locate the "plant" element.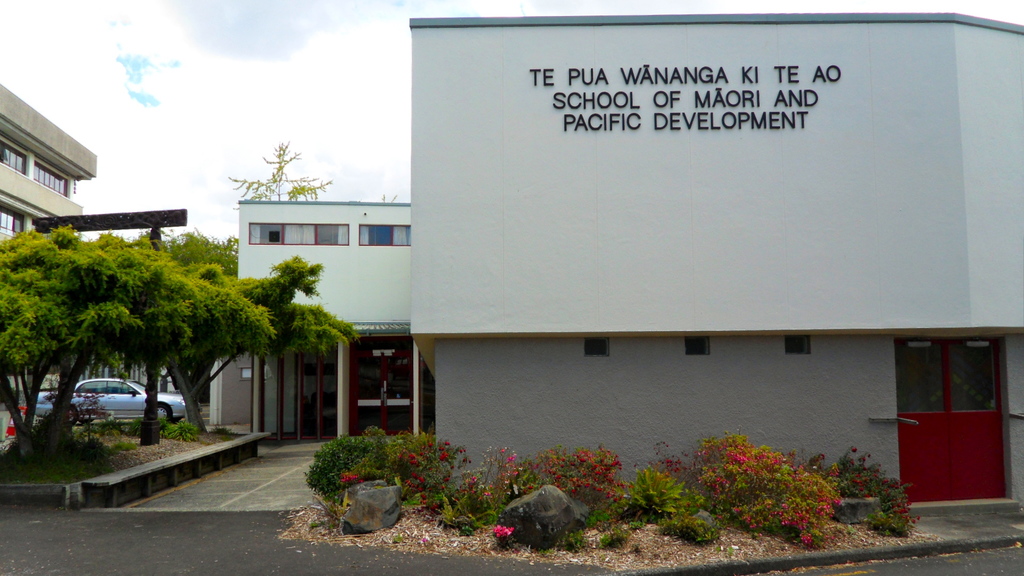
Element bbox: [564, 526, 591, 551].
